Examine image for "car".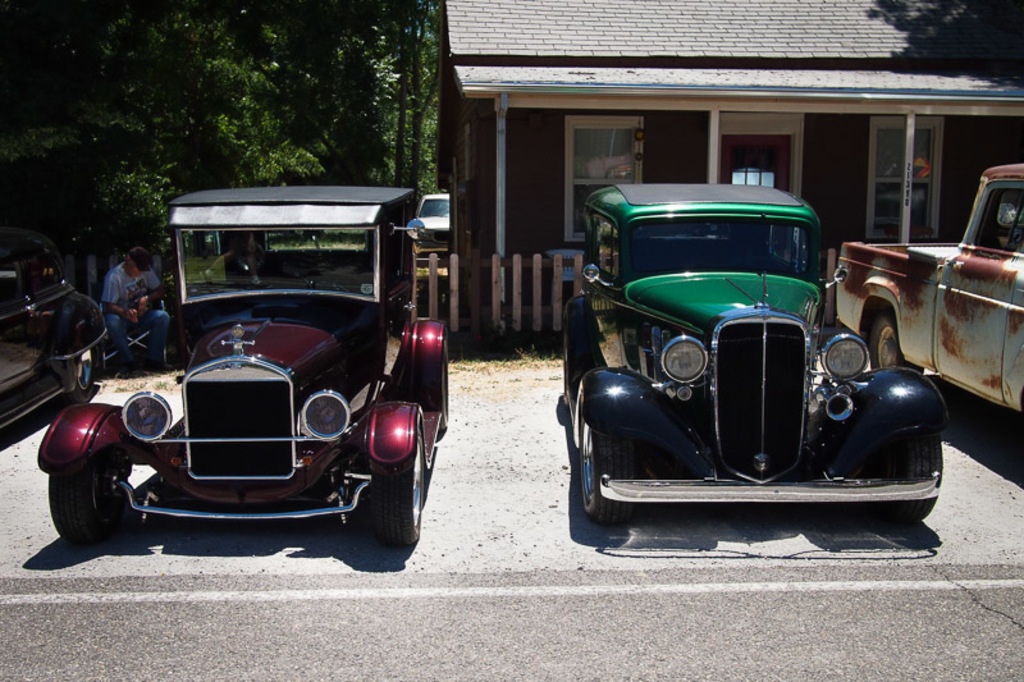
Examination result: box=[416, 192, 449, 247].
